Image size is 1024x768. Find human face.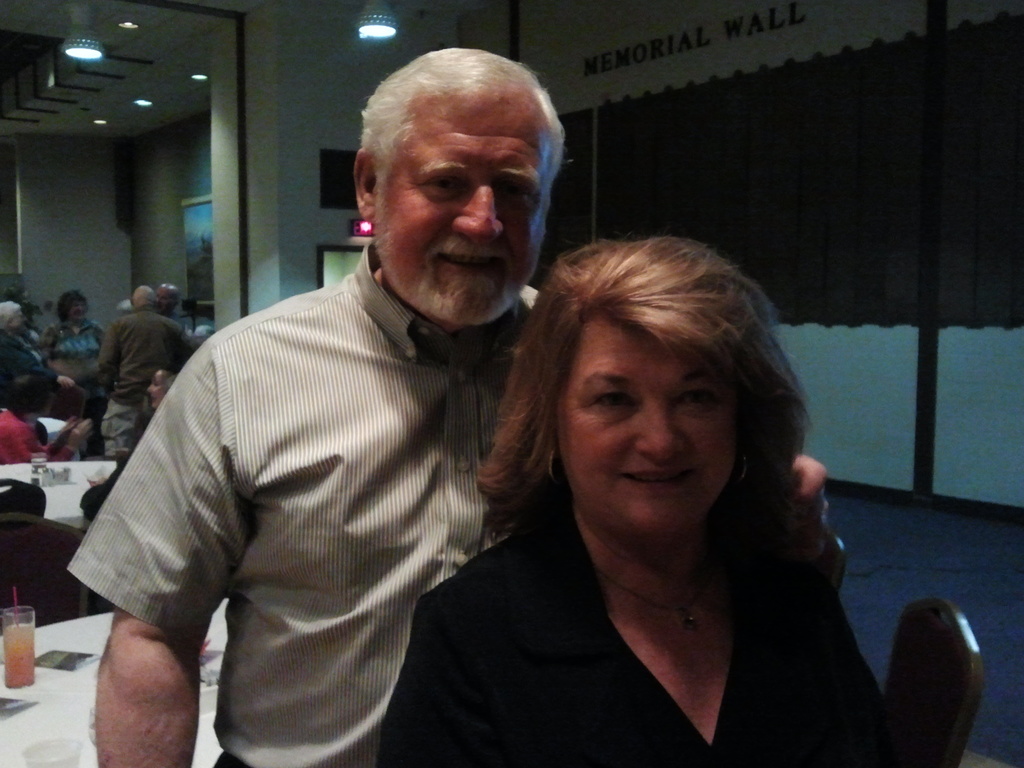
<bbox>154, 287, 175, 311</bbox>.
